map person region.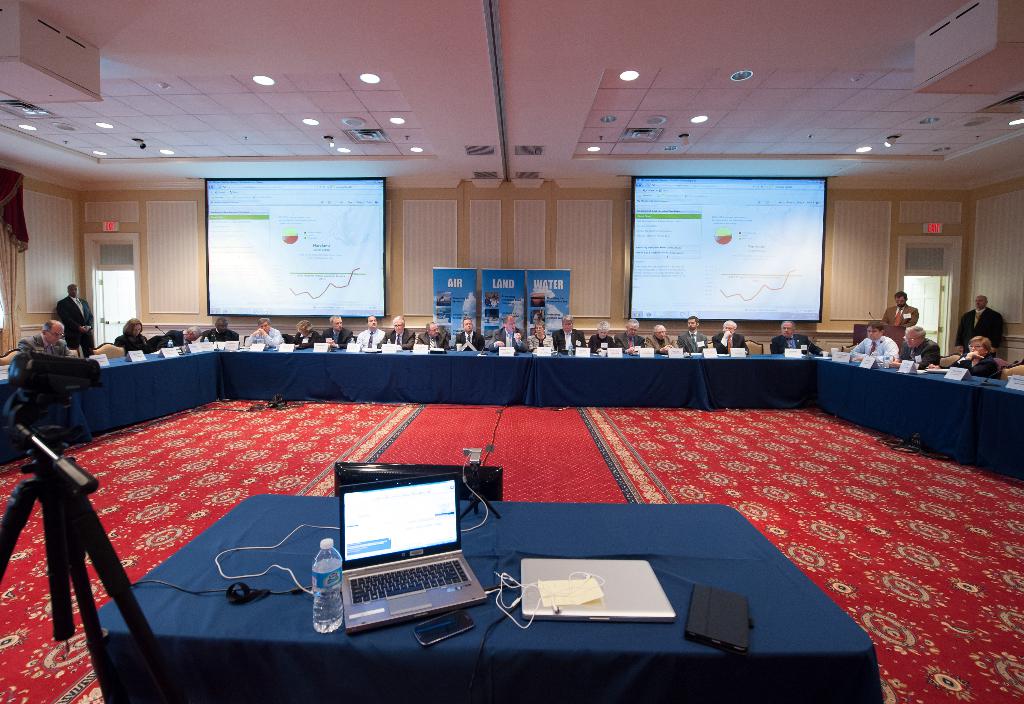
Mapped to <region>294, 320, 324, 345</region>.
